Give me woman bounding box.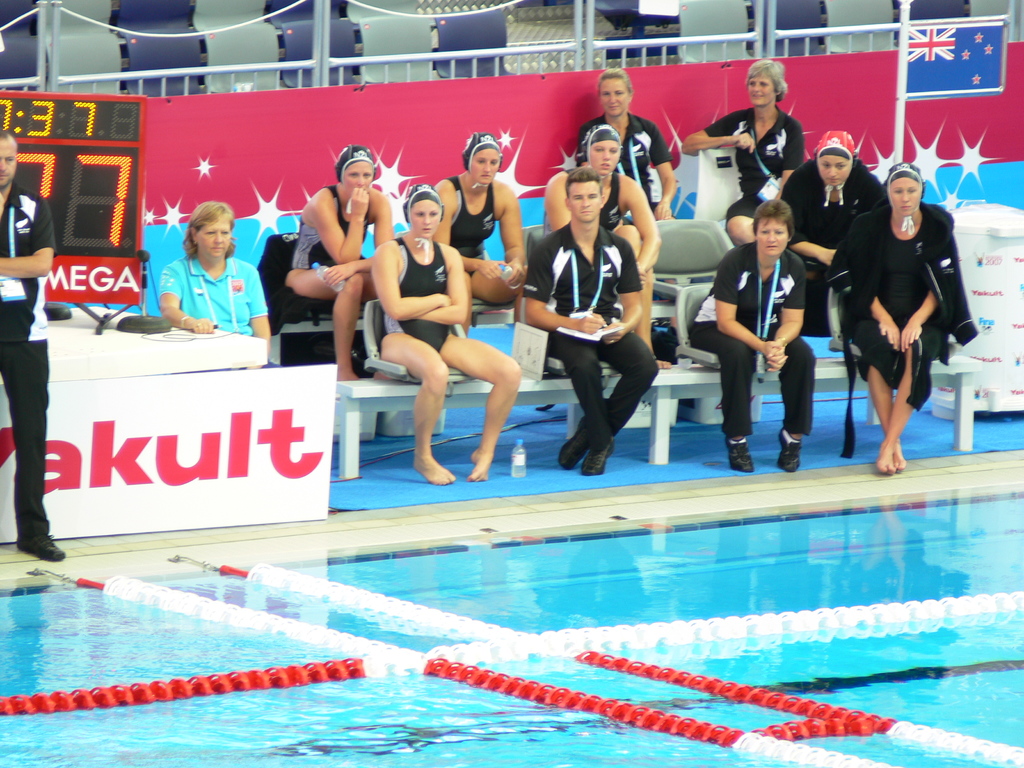
box(575, 67, 682, 223).
